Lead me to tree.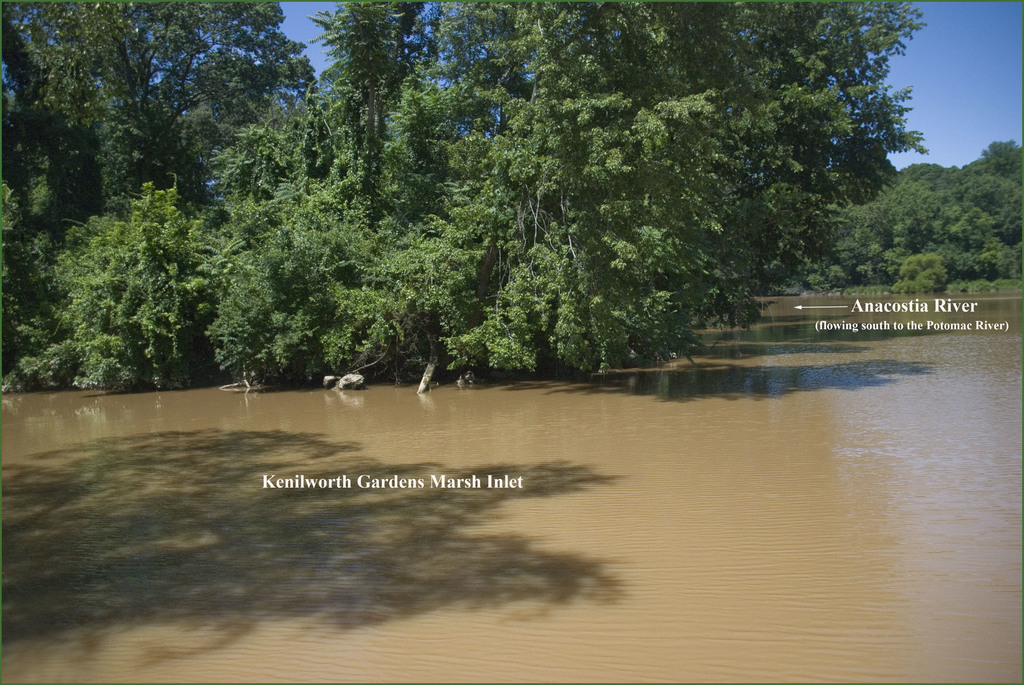
Lead to x1=61 y1=183 x2=213 y2=375.
